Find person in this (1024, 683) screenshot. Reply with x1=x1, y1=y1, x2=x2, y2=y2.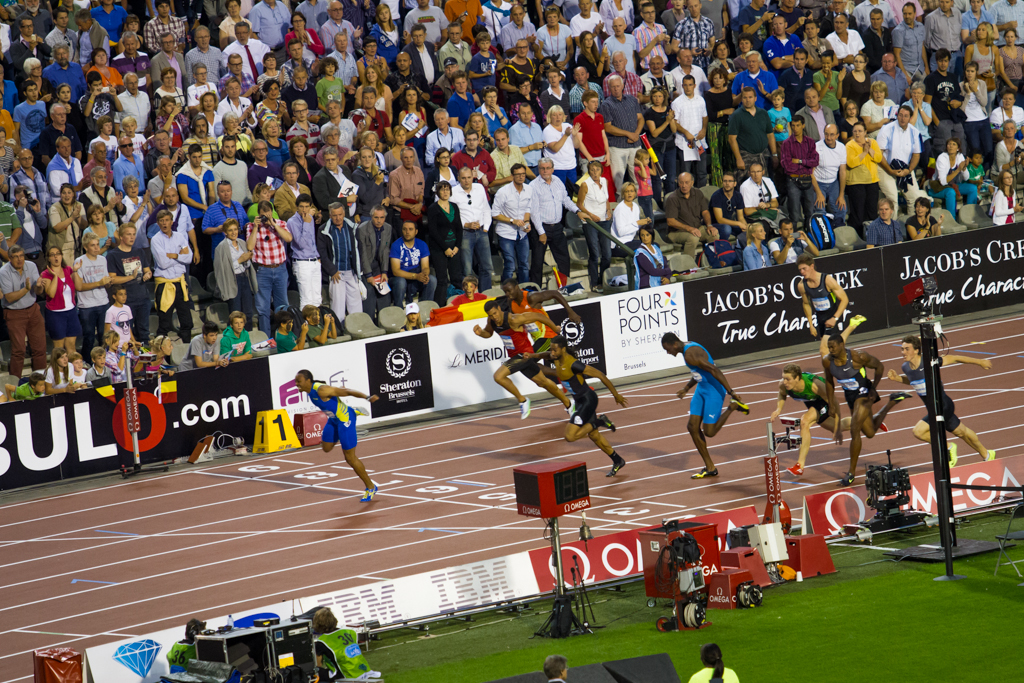
x1=825, y1=335, x2=904, y2=482.
